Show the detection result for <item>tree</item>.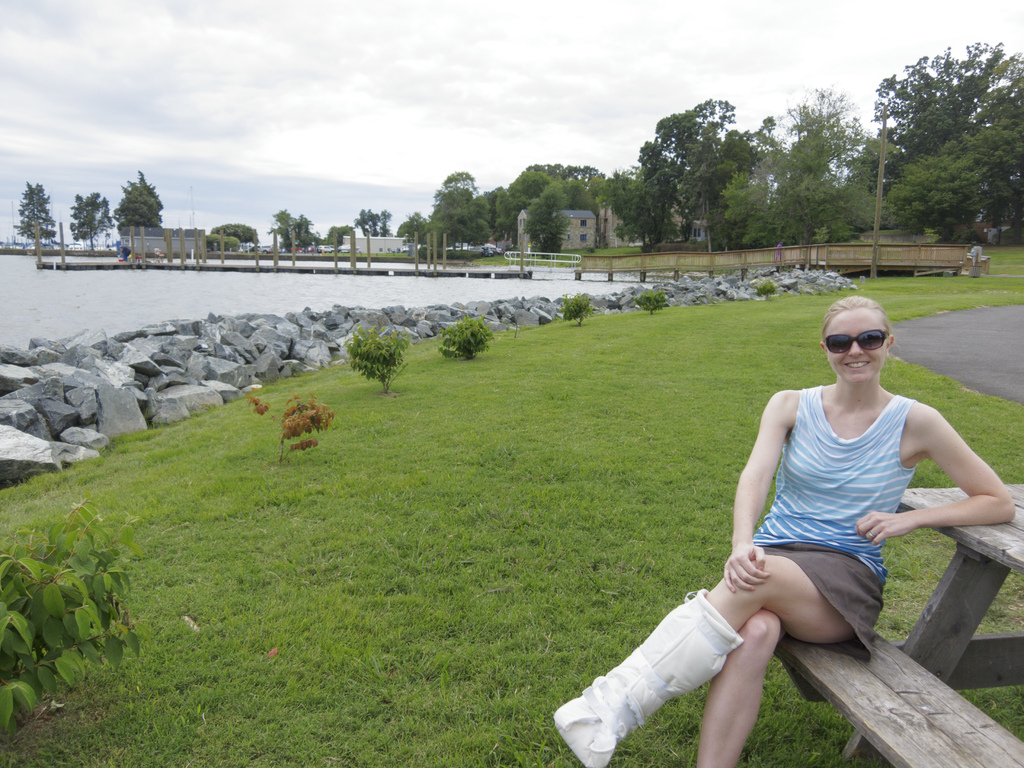
l=284, t=211, r=353, b=254.
